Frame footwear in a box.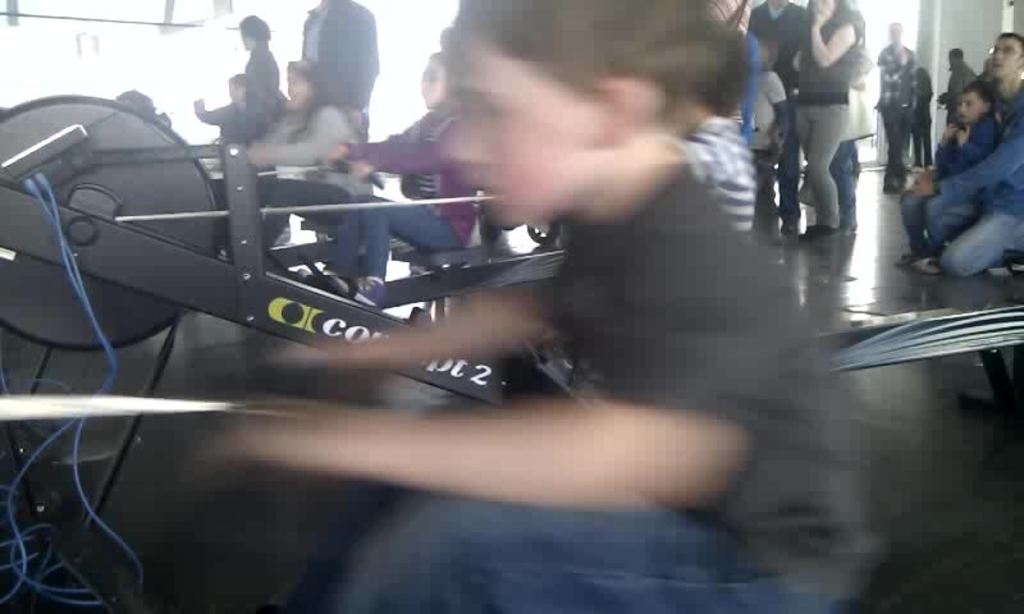
left=896, top=238, right=922, bottom=265.
